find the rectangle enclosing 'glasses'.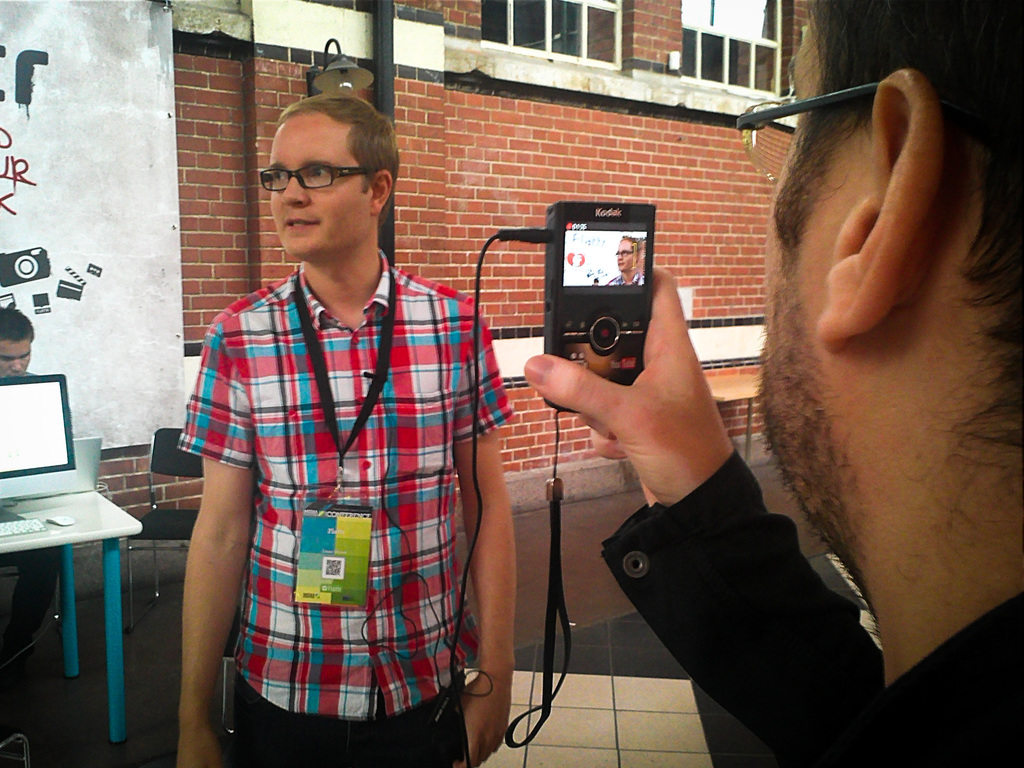
<box>616,249,635,257</box>.
